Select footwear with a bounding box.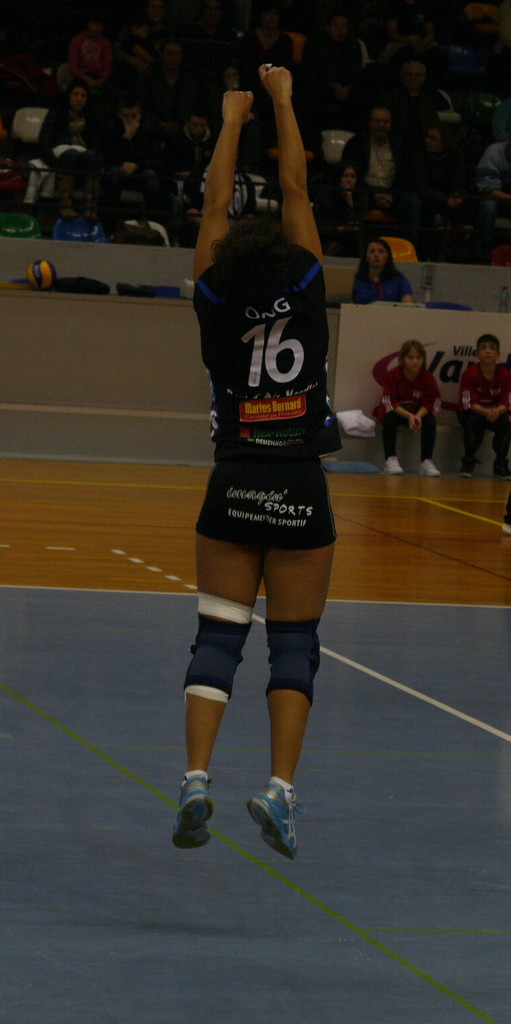
bbox=(240, 781, 301, 857).
